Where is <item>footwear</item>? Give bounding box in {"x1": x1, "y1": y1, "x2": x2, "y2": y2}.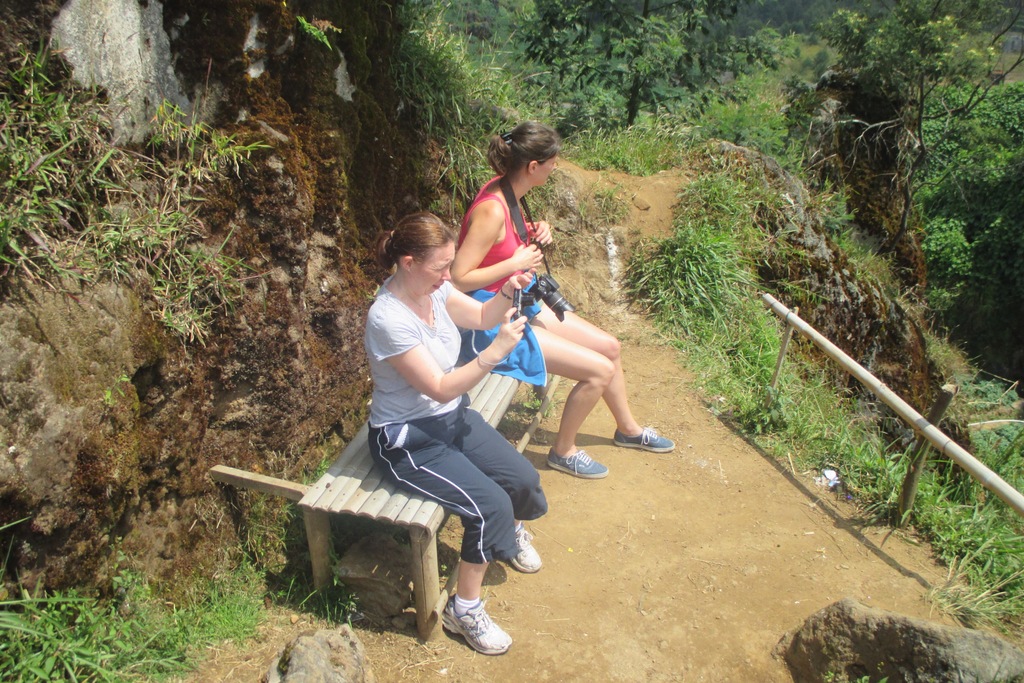
{"x1": 507, "y1": 520, "x2": 541, "y2": 573}.
